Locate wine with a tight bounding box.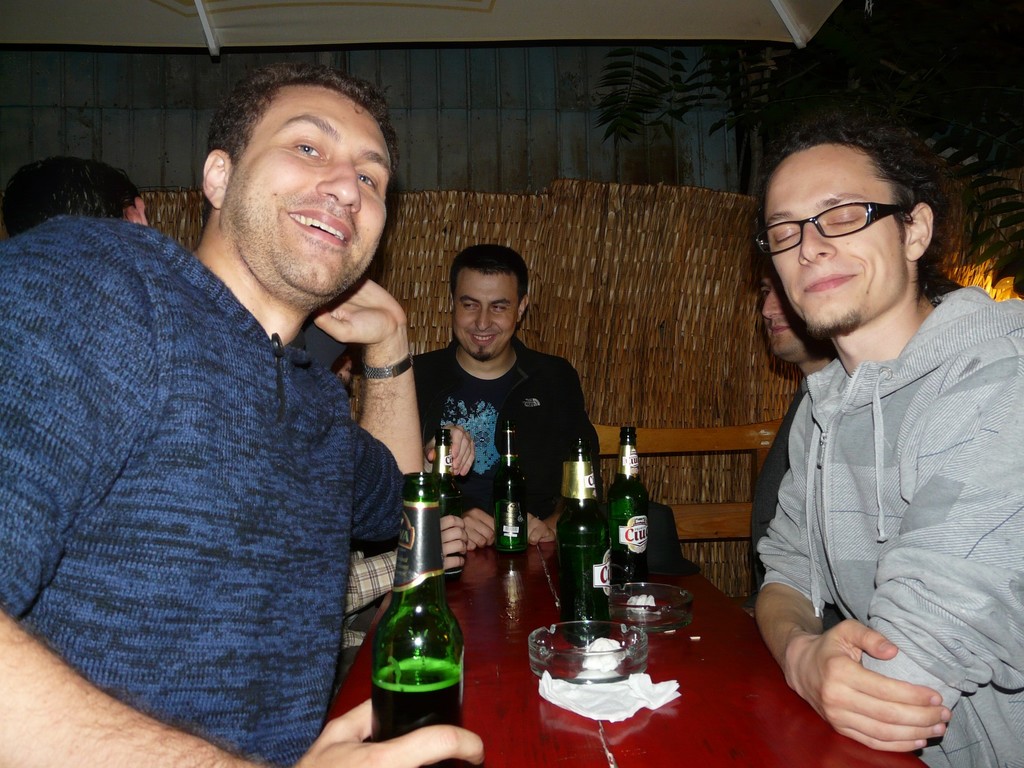
<bbox>556, 421, 614, 651</bbox>.
